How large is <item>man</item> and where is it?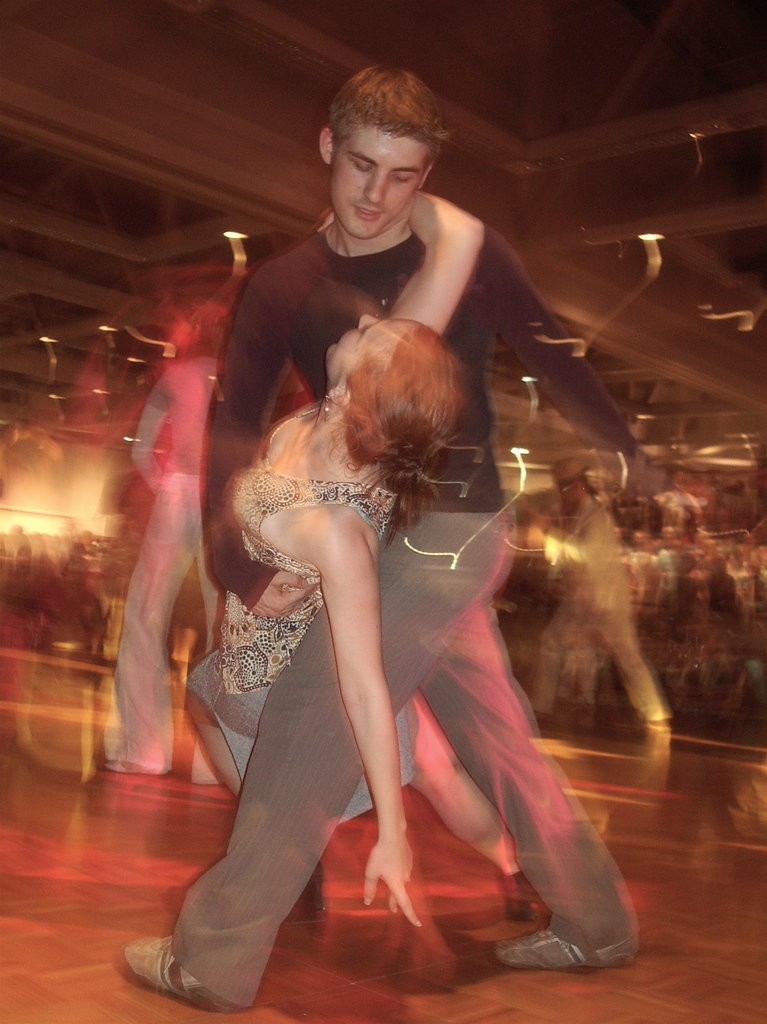
Bounding box: [198,63,676,980].
